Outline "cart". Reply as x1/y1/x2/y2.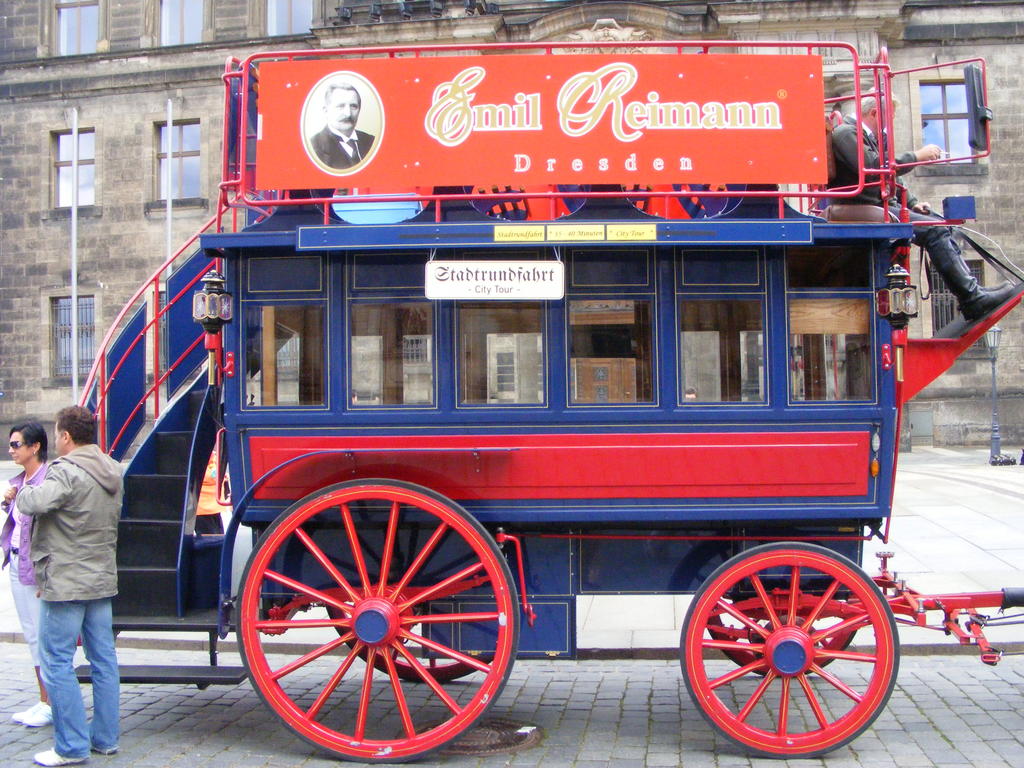
76/39/1023/762.
